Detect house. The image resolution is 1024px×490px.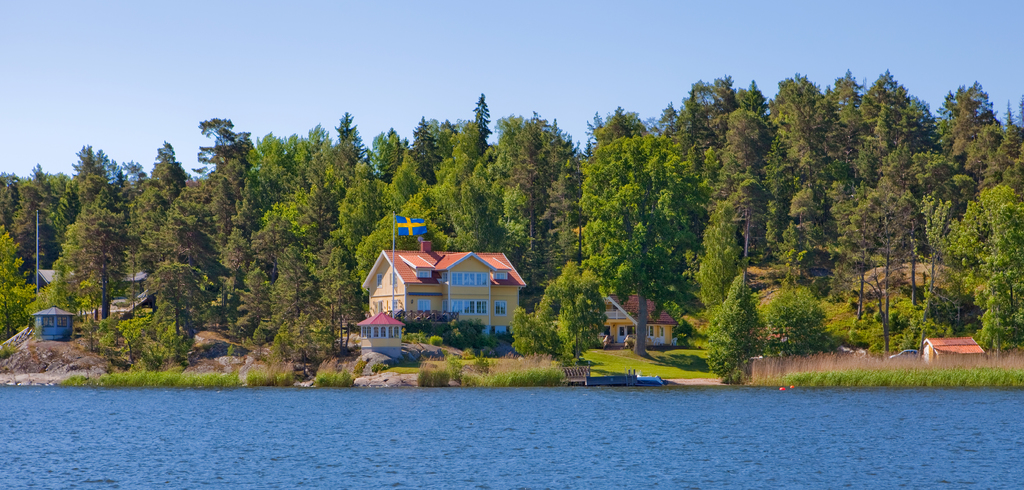
<region>355, 229, 534, 349</region>.
